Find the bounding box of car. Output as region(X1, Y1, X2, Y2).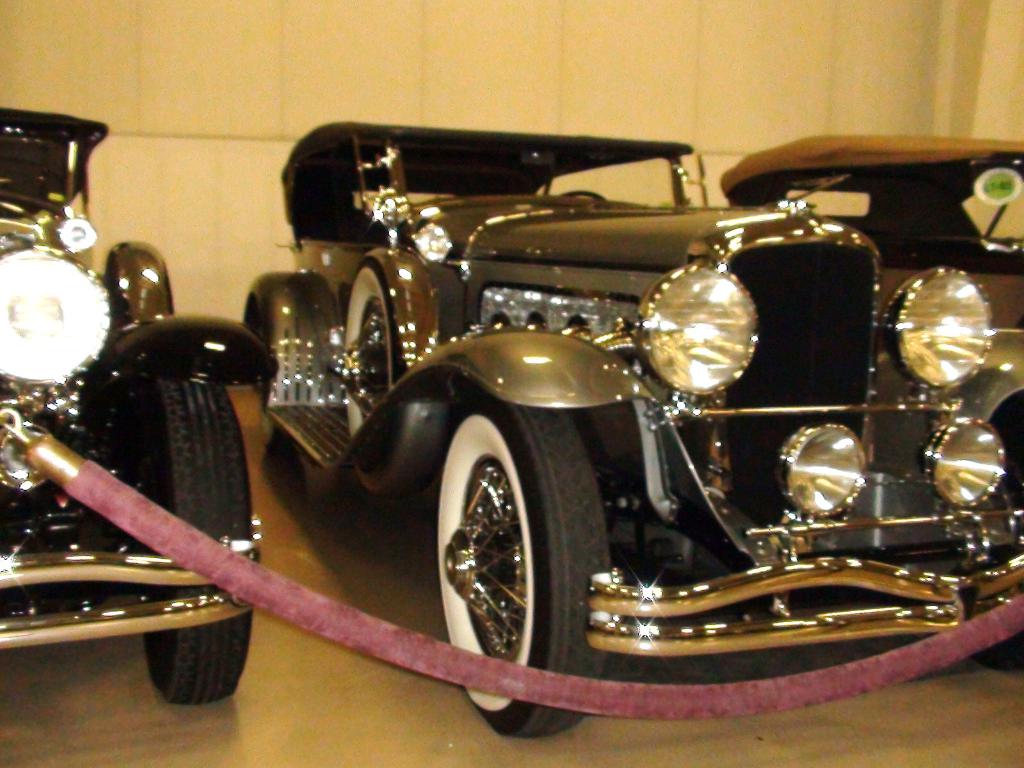
region(0, 108, 282, 699).
